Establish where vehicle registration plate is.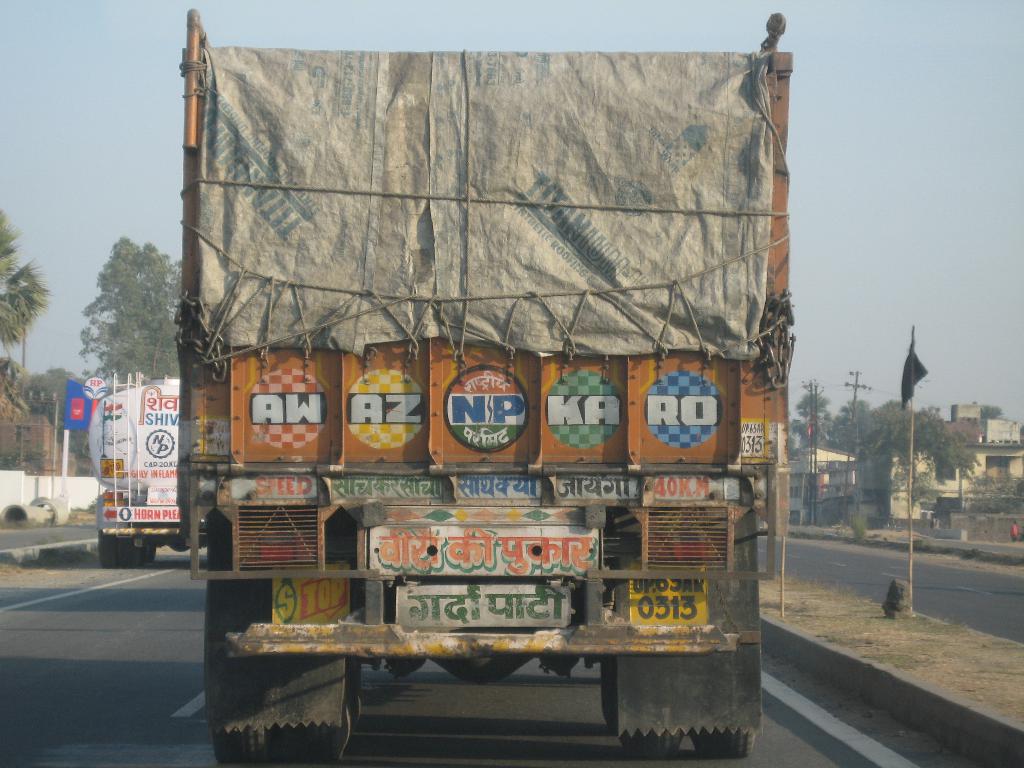
Established at 626/573/707/627.
